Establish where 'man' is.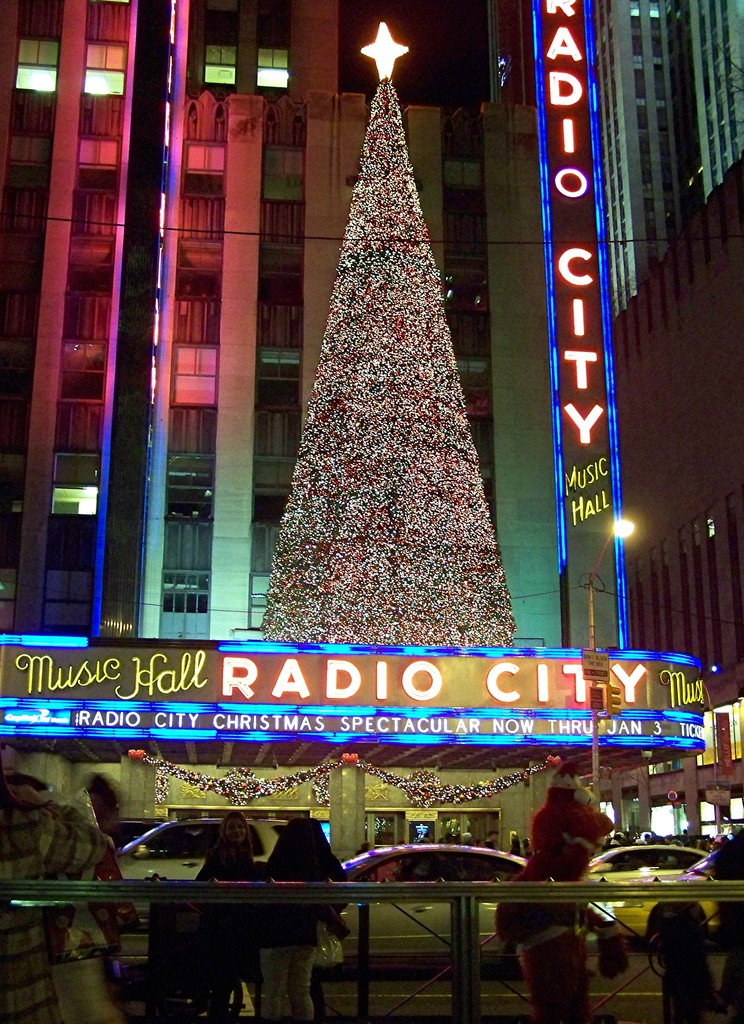
Established at crop(487, 828, 499, 851).
